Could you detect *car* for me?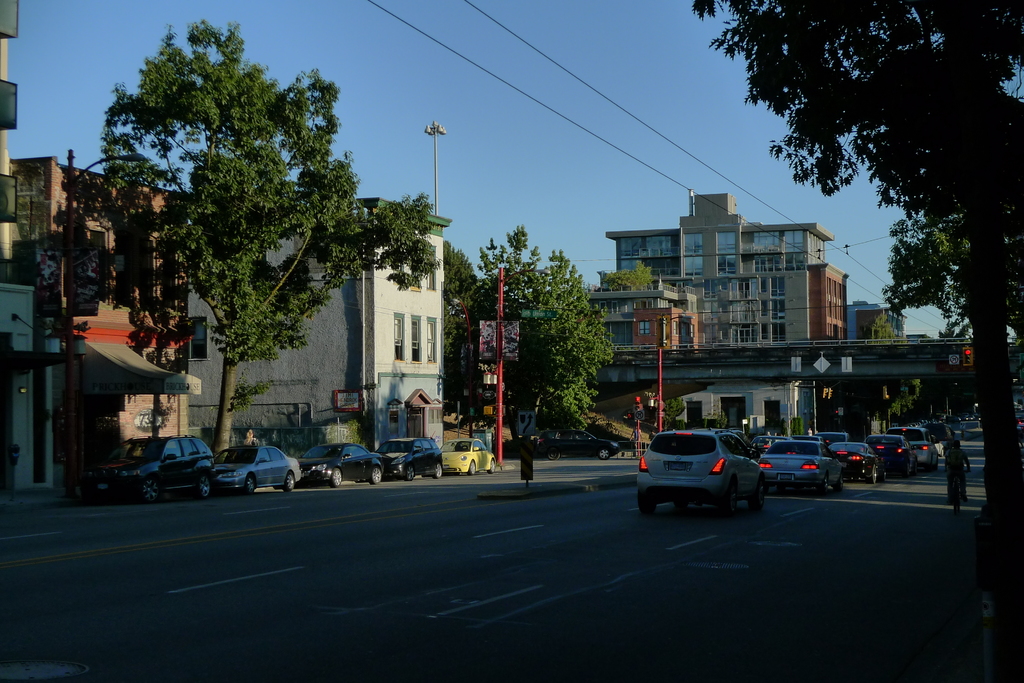
Detection result: 373/429/442/480.
